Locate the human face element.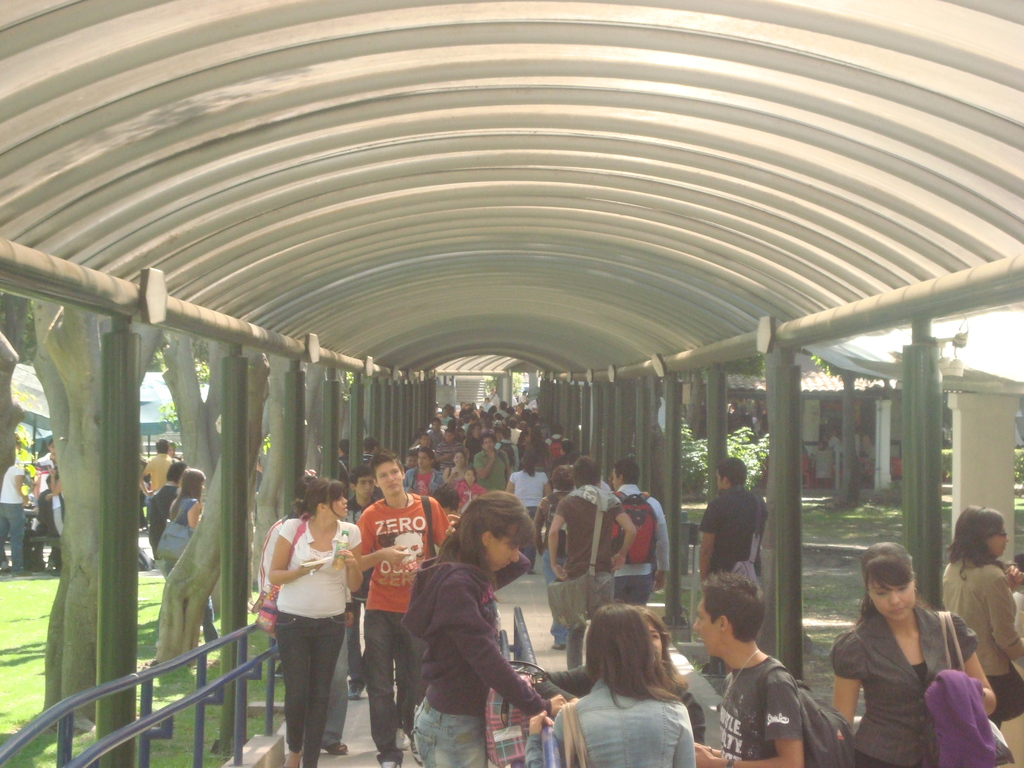
Element bbox: {"x1": 649, "y1": 623, "x2": 661, "y2": 659}.
